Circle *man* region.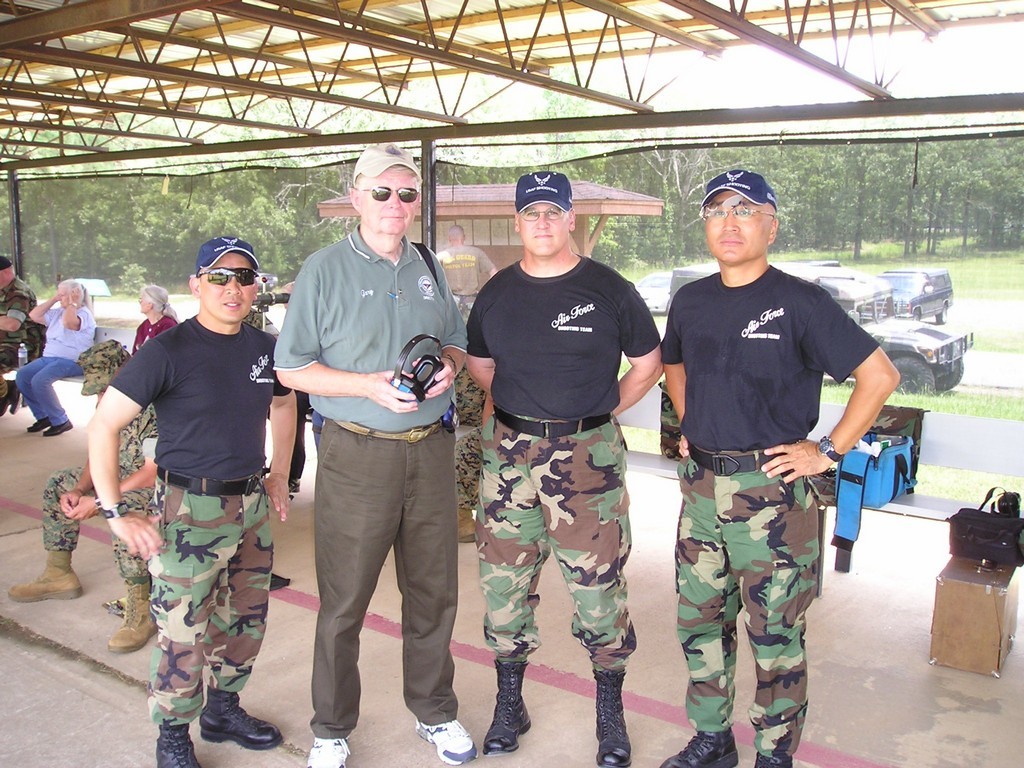
Region: {"x1": 8, "y1": 340, "x2": 157, "y2": 651}.
